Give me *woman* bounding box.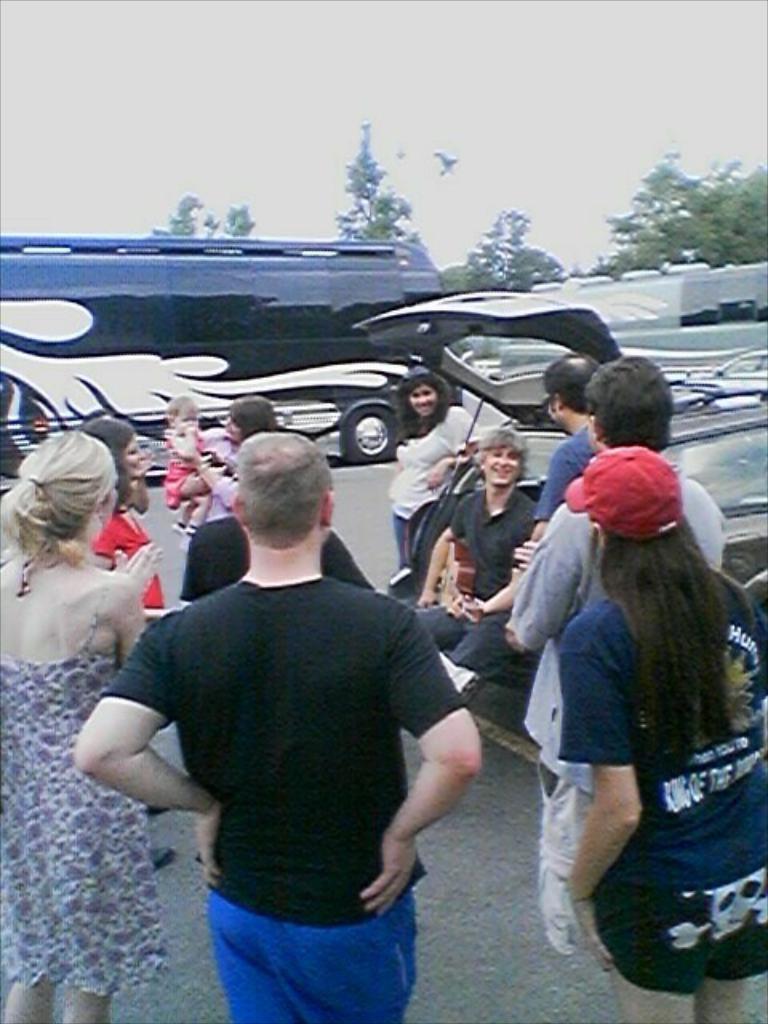
region(392, 368, 483, 563).
